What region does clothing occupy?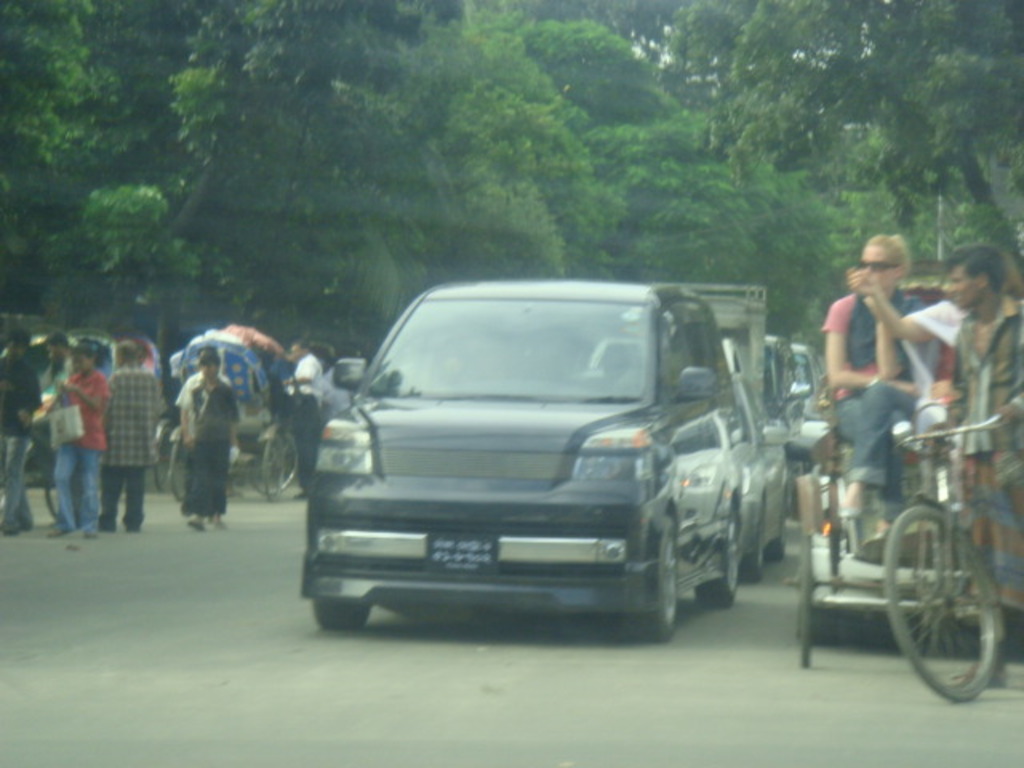
(left=53, top=365, right=110, bottom=534).
